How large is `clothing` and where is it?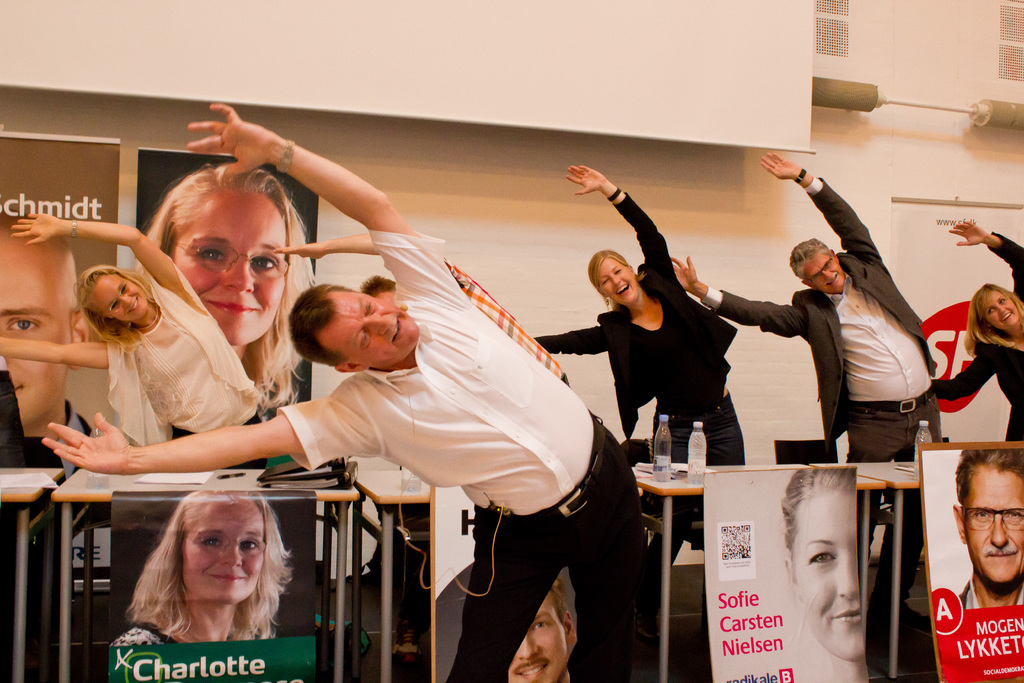
Bounding box: bbox=[532, 185, 745, 572].
